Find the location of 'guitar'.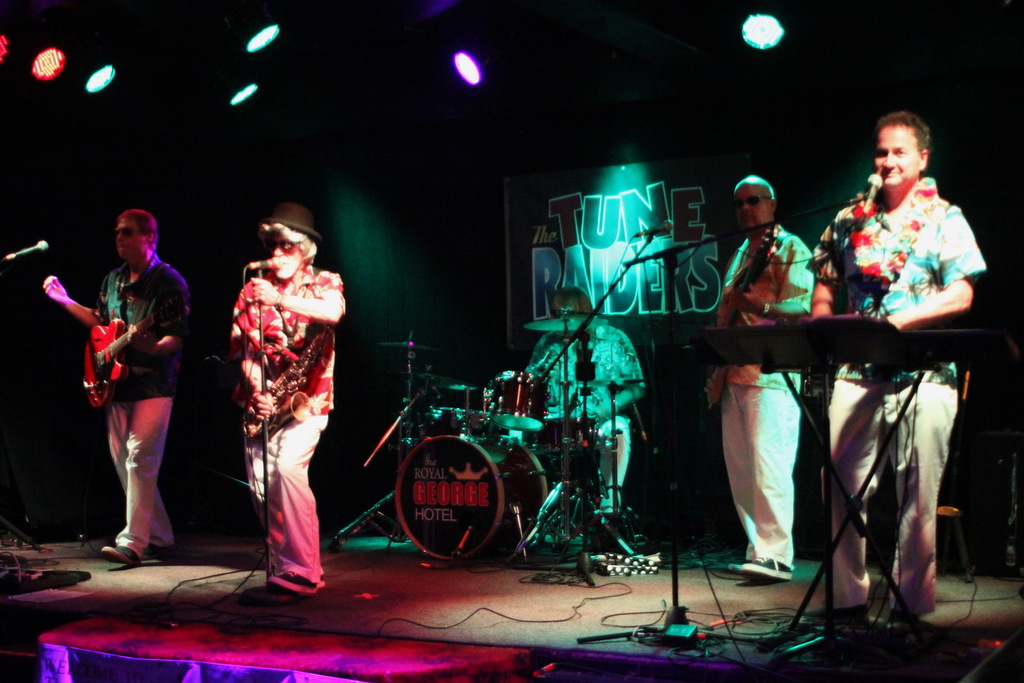
Location: detection(52, 295, 158, 400).
